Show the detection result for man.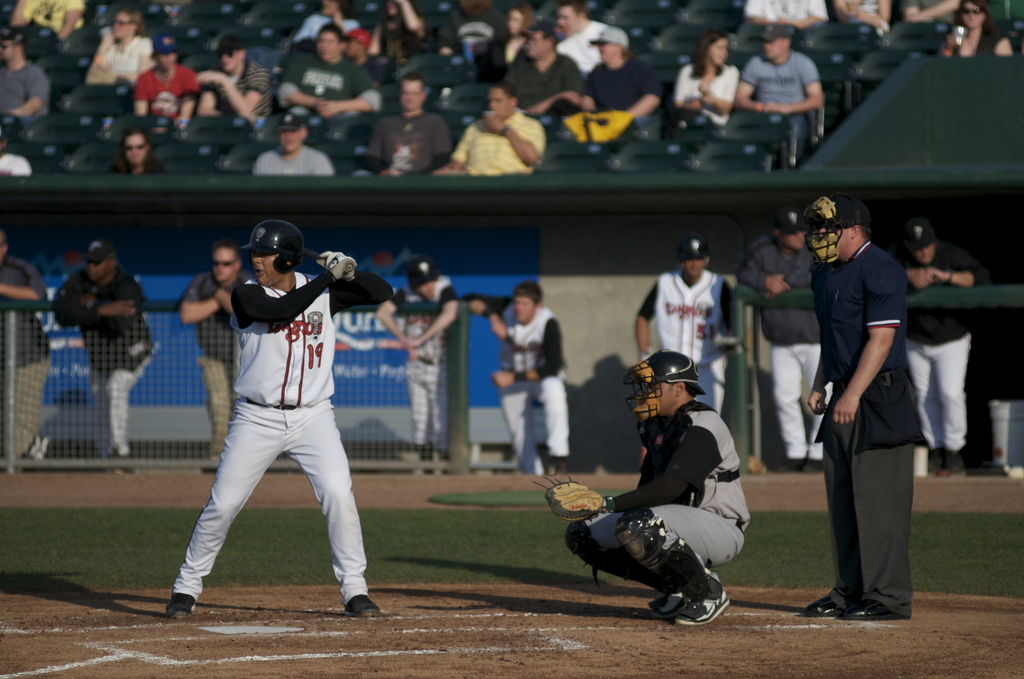
pyautogui.locateOnScreen(737, 200, 820, 468).
